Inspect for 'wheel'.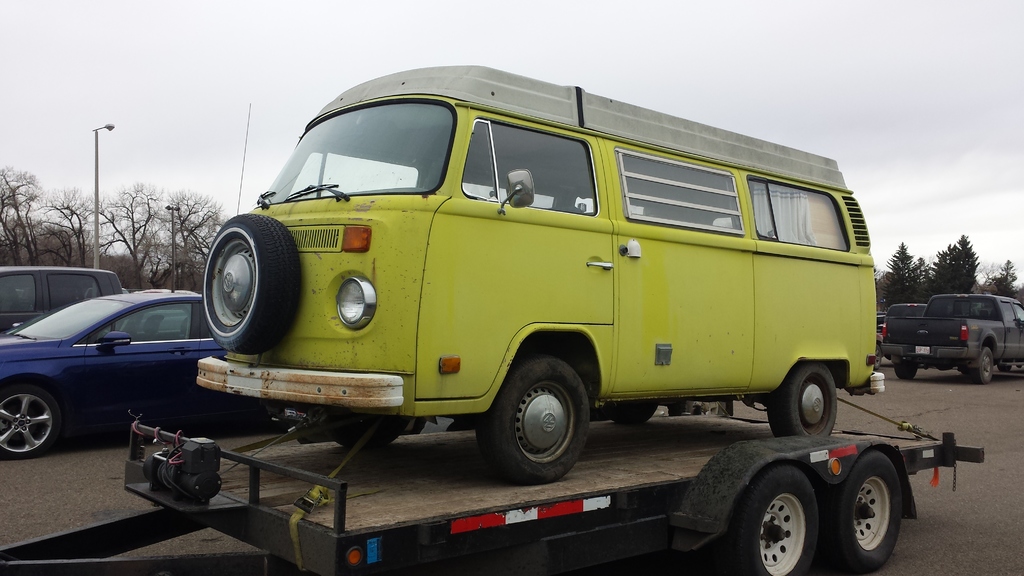
Inspection: box(0, 381, 64, 463).
